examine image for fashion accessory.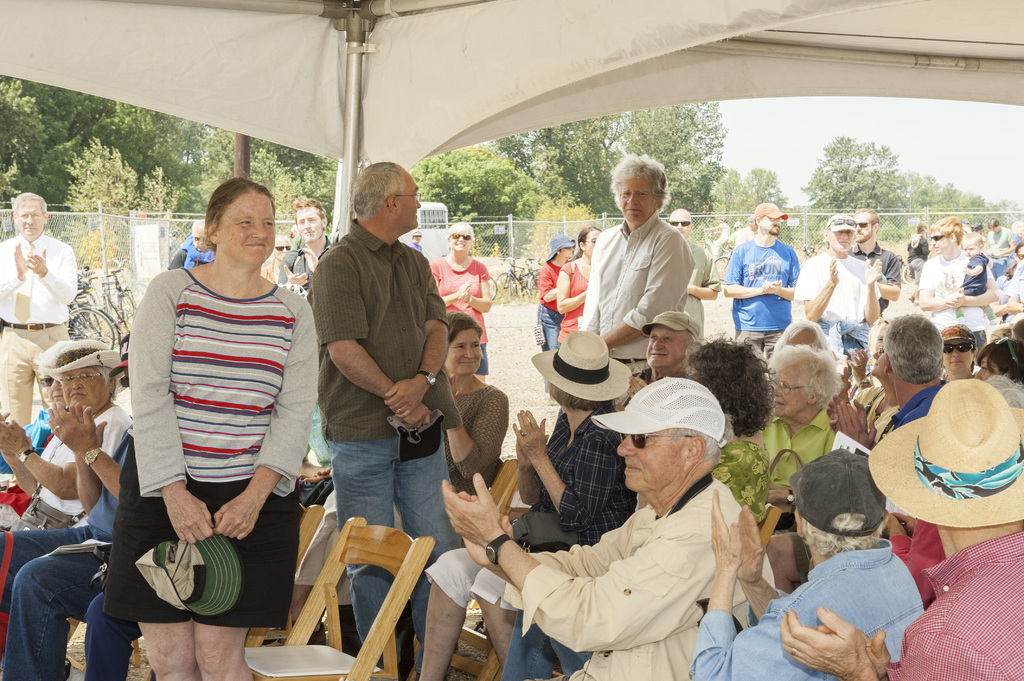
Examination result: bbox=(790, 646, 799, 657).
